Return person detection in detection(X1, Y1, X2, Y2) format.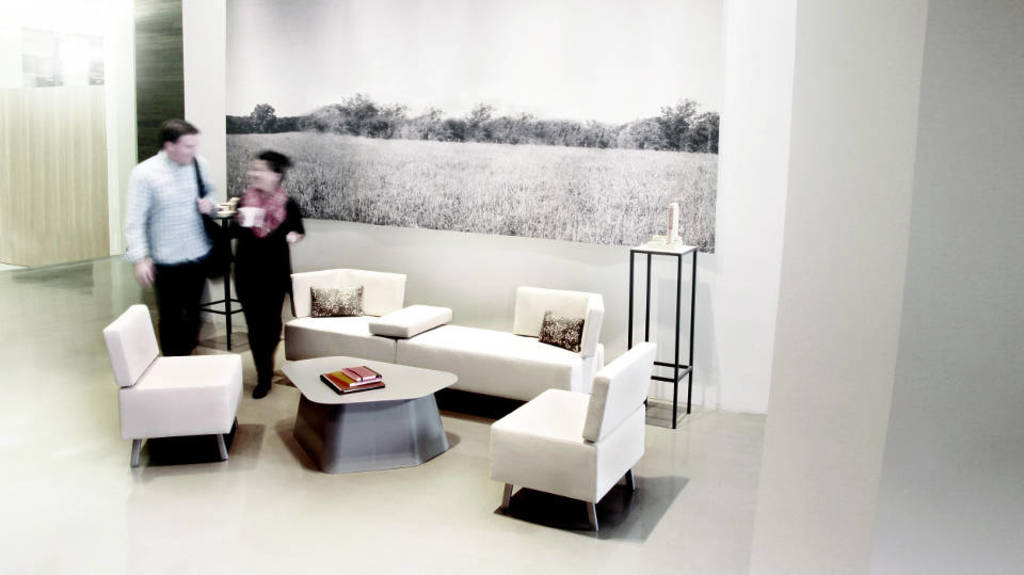
detection(123, 117, 215, 347).
